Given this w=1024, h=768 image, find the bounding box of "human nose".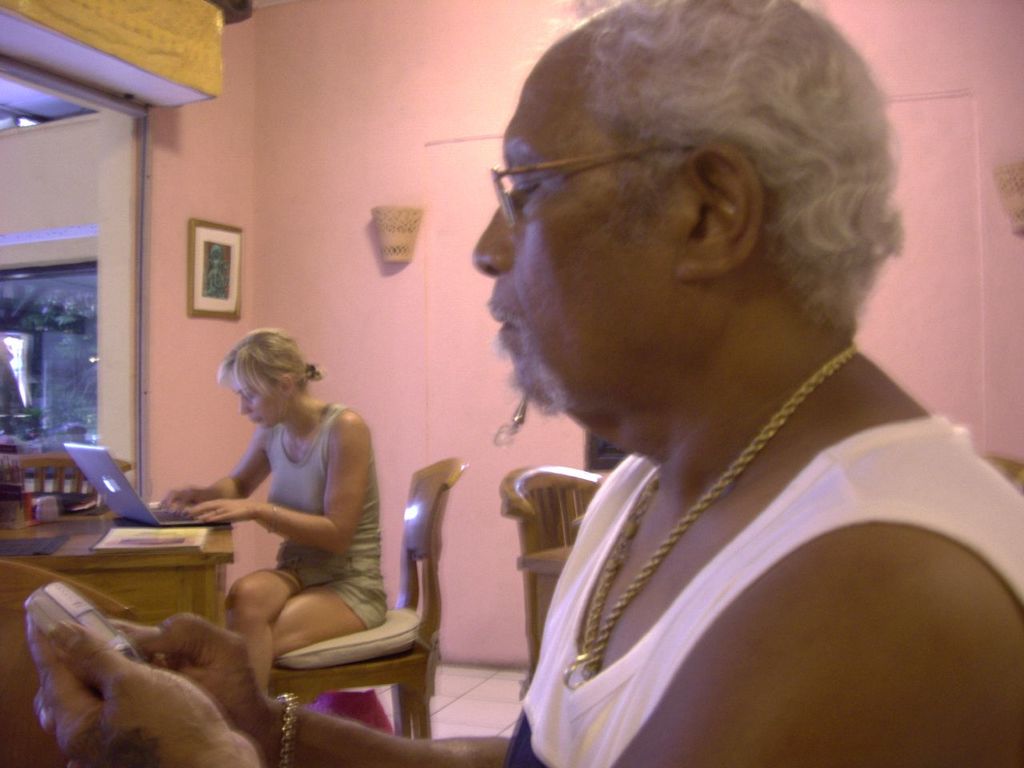
(left=238, top=398, right=251, bottom=418).
